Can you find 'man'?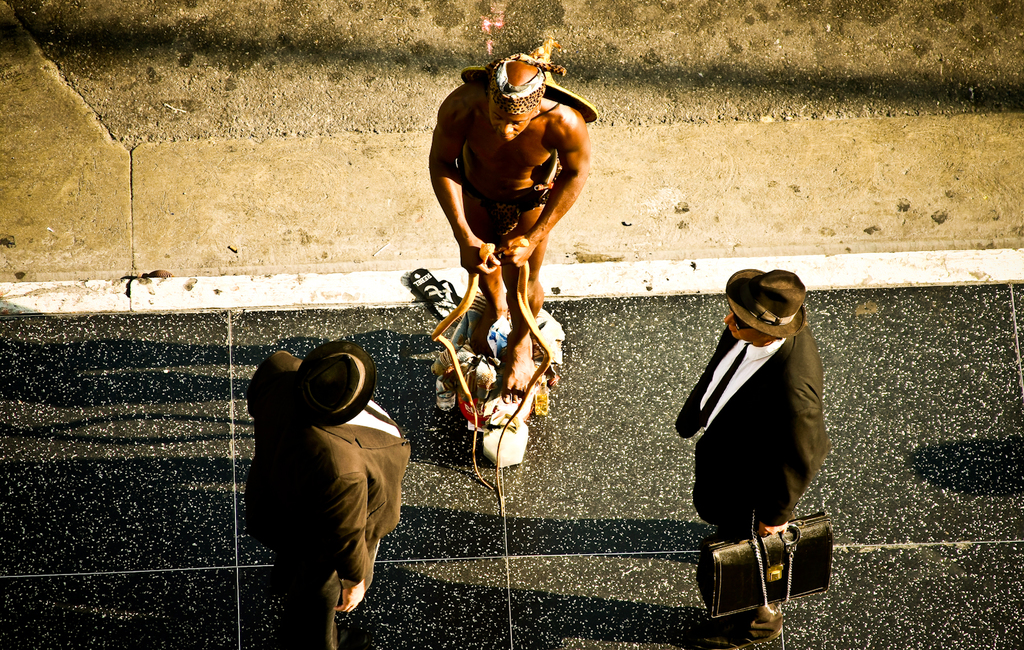
Yes, bounding box: region(428, 36, 593, 404).
